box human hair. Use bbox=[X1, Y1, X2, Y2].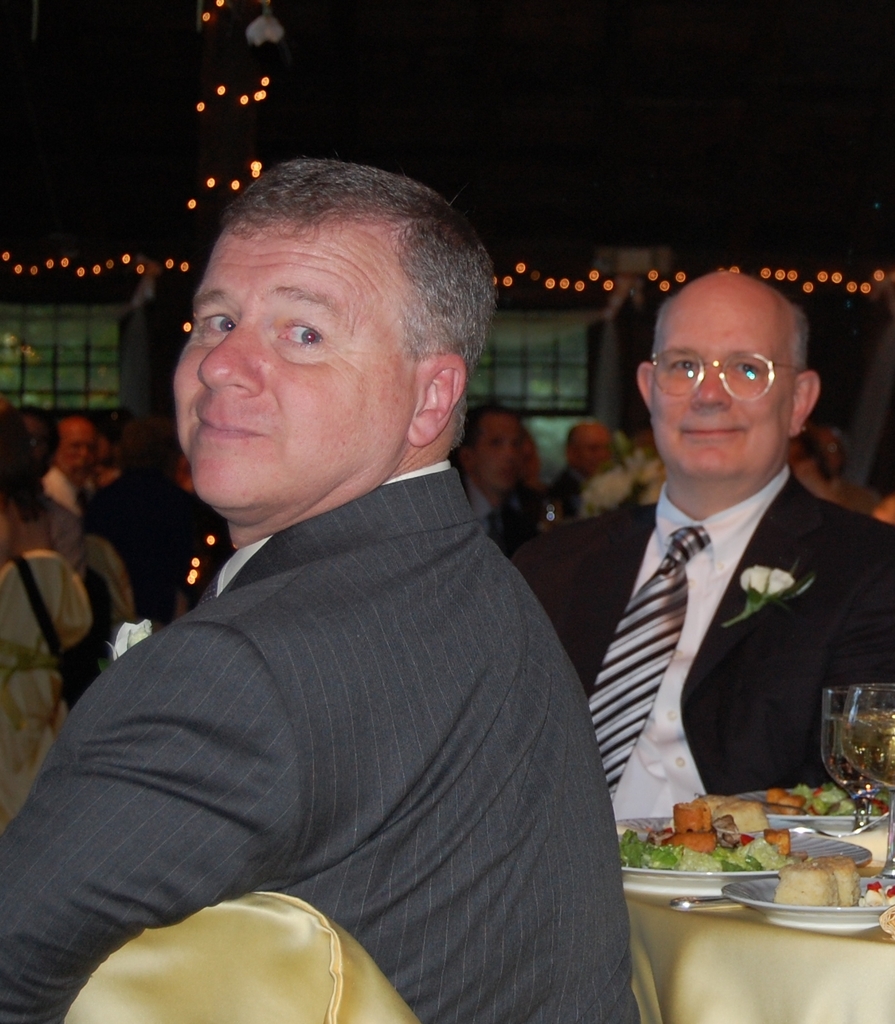
bbox=[657, 275, 821, 395].
